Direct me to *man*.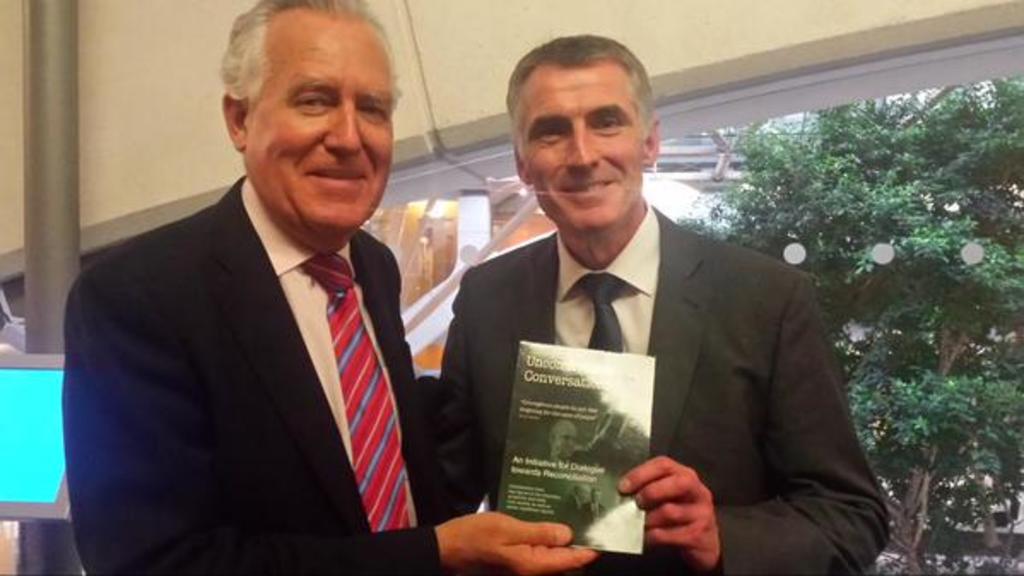
Direction: region(415, 82, 882, 564).
